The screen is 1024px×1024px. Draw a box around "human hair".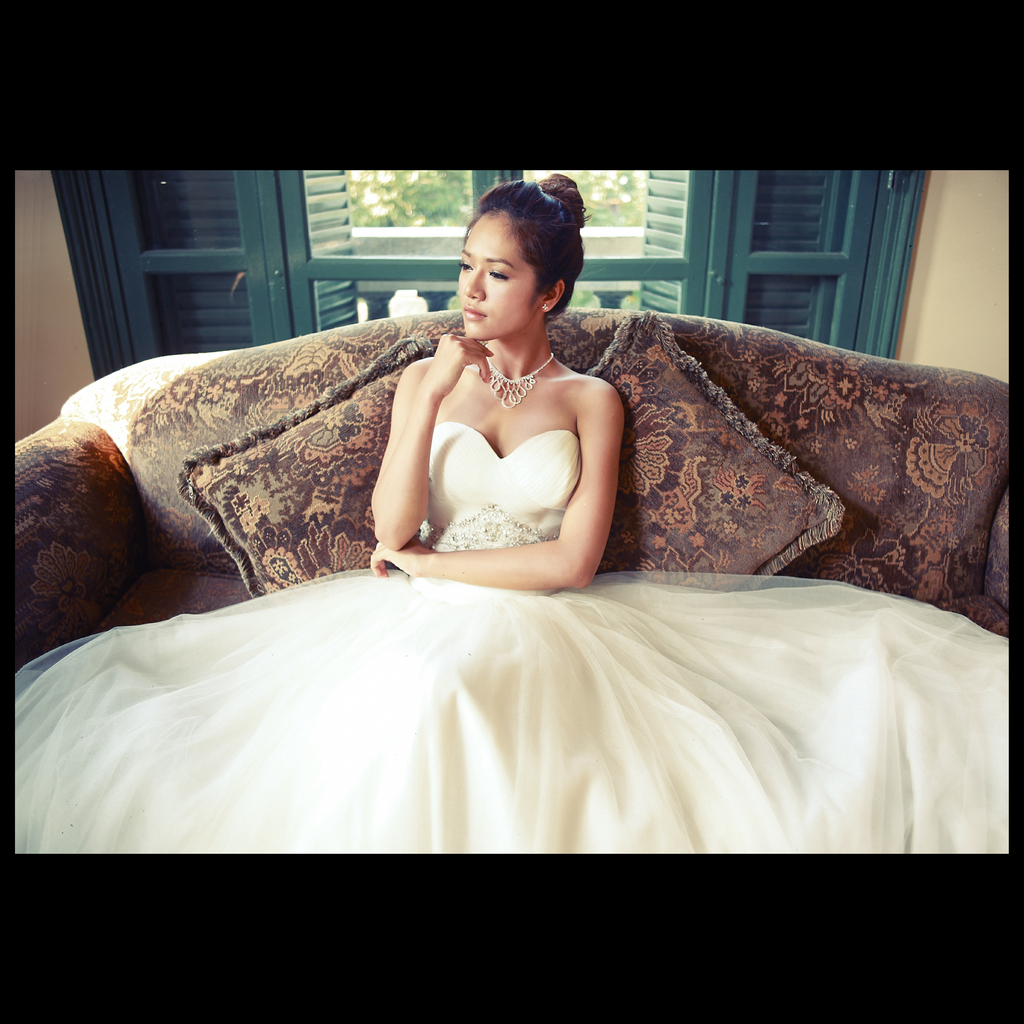
box(449, 190, 589, 322).
